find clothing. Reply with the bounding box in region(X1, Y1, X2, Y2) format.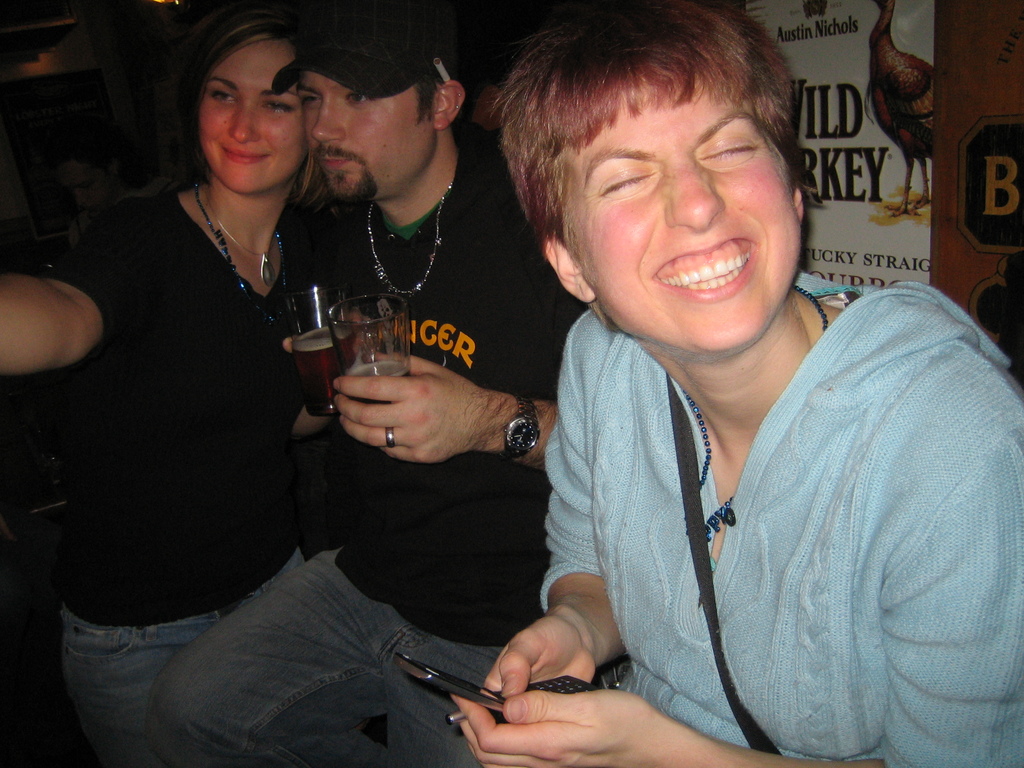
region(520, 245, 1023, 767).
